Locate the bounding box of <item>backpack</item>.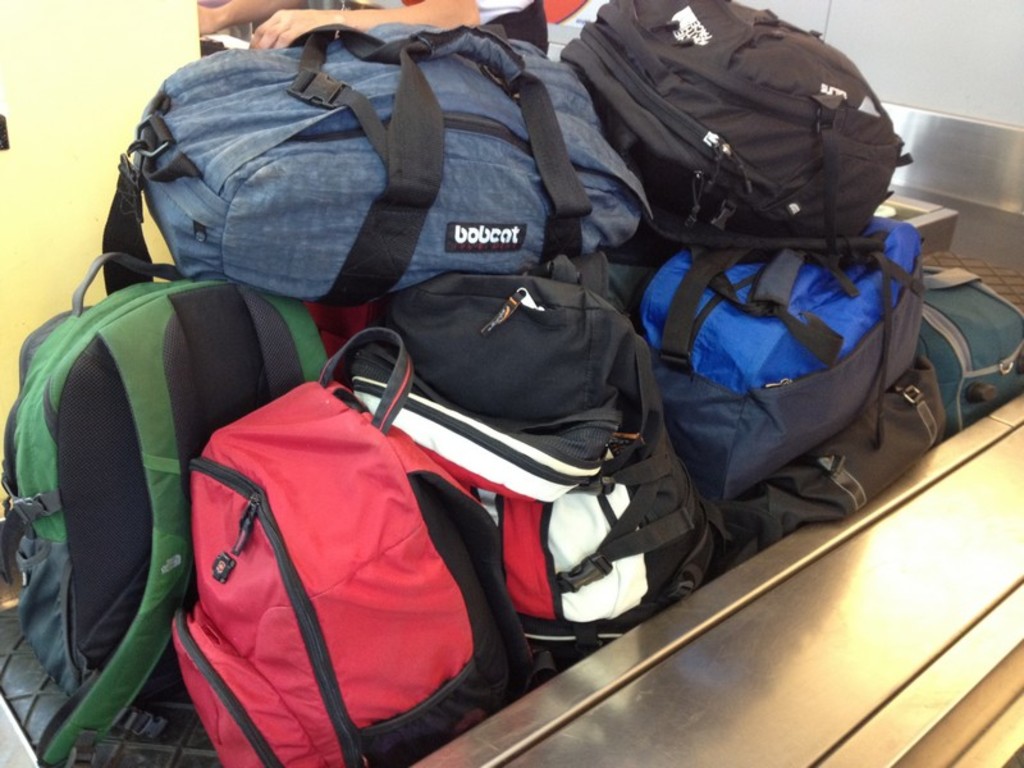
Bounding box: BBox(6, 251, 326, 765).
